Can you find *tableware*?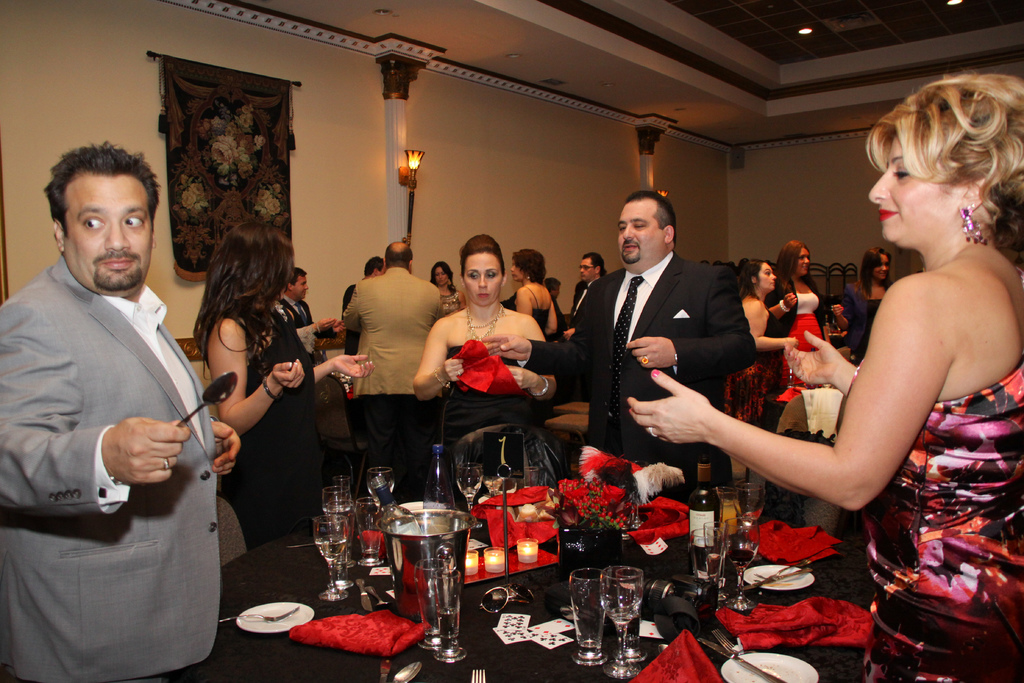
Yes, bounding box: (683, 525, 724, 619).
